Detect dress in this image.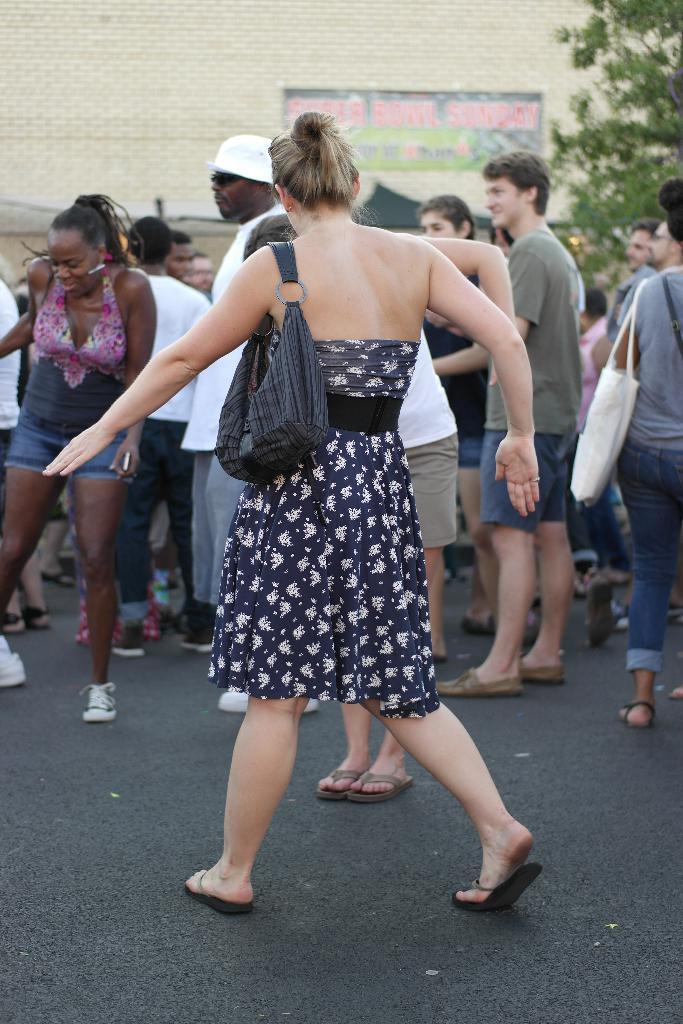
Detection: <box>1,277,129,475</box>.
